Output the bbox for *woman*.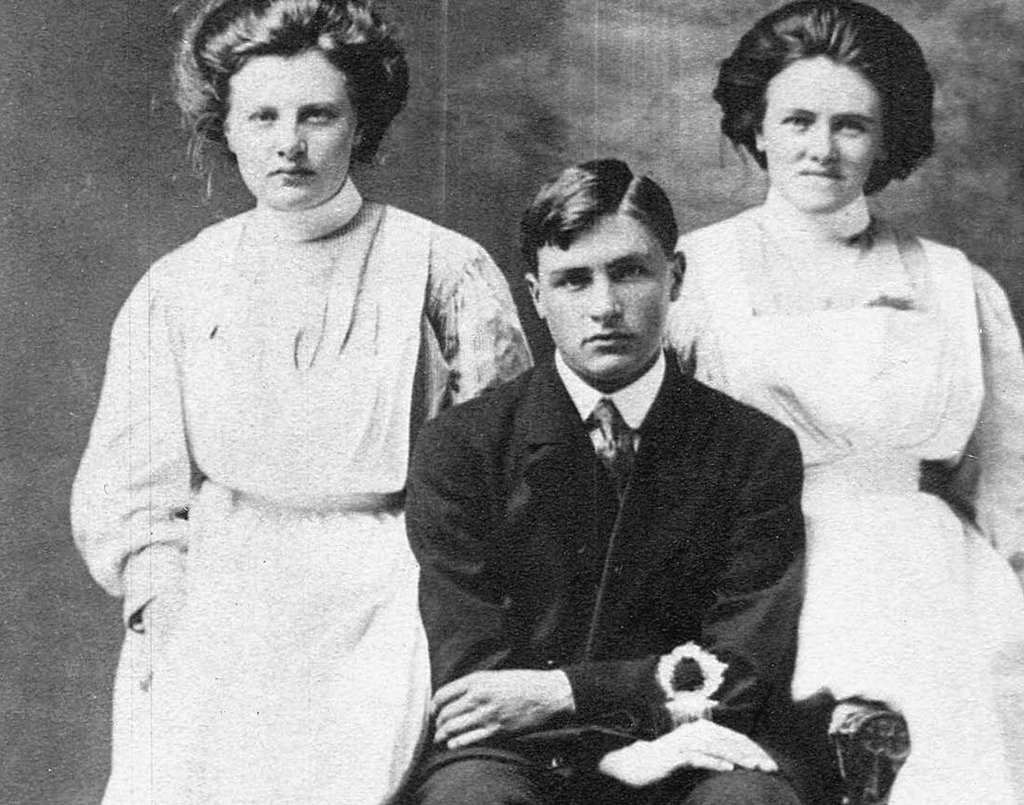
[60,0,513,804].
